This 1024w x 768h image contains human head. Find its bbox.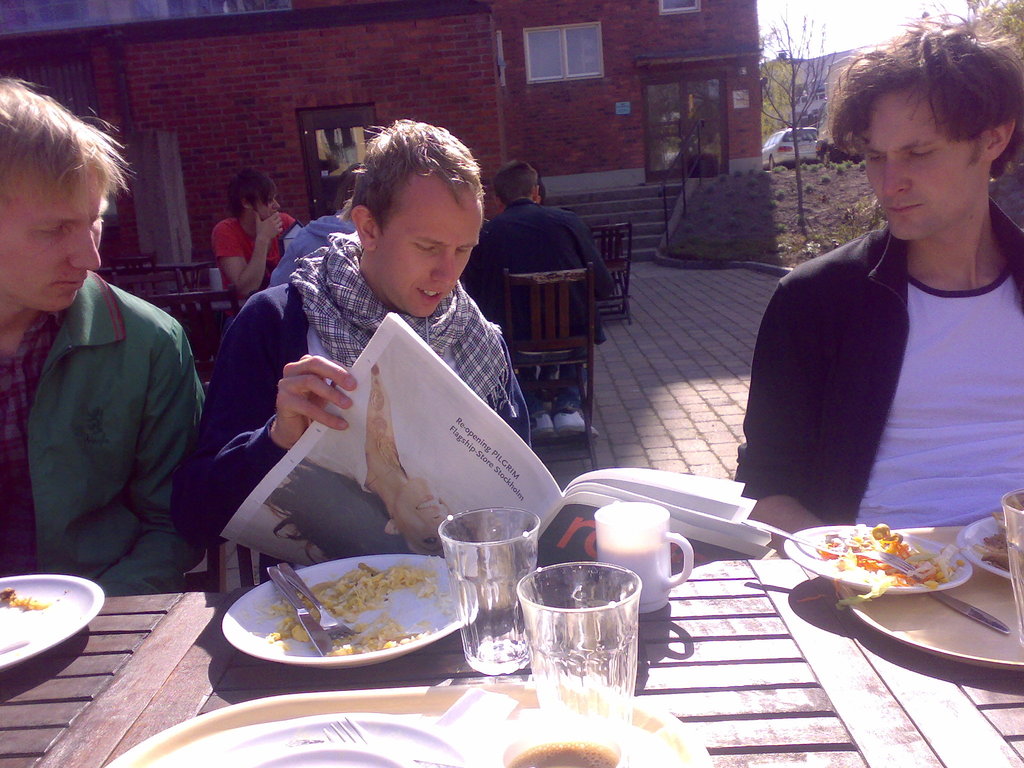
826,24,1023,244.
